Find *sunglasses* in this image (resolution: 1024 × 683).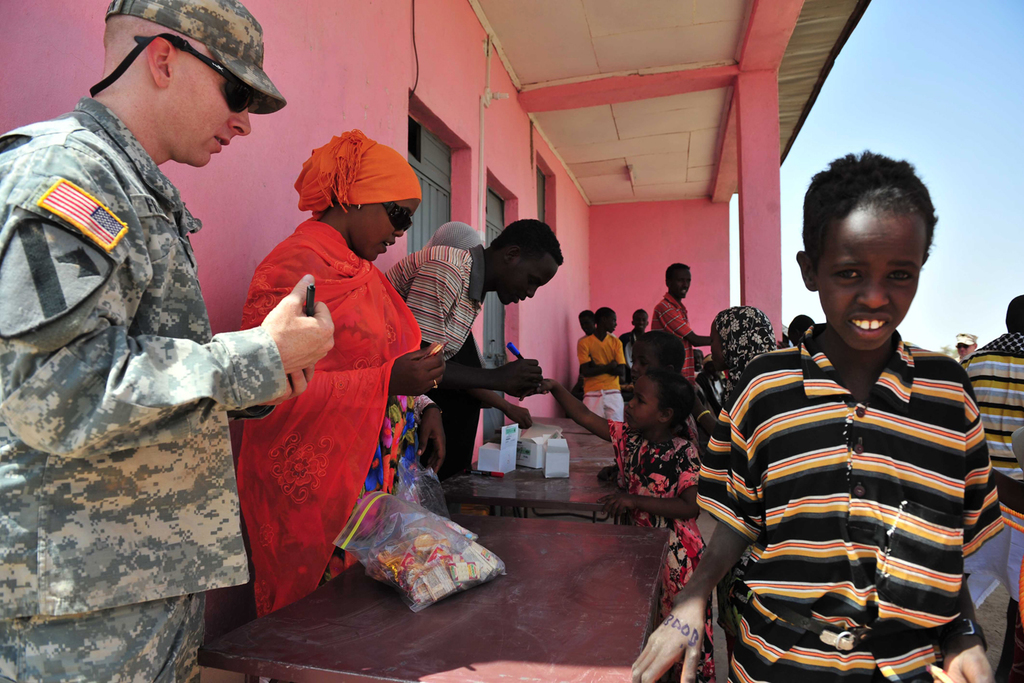
locate(383, 202, 413, 232).
